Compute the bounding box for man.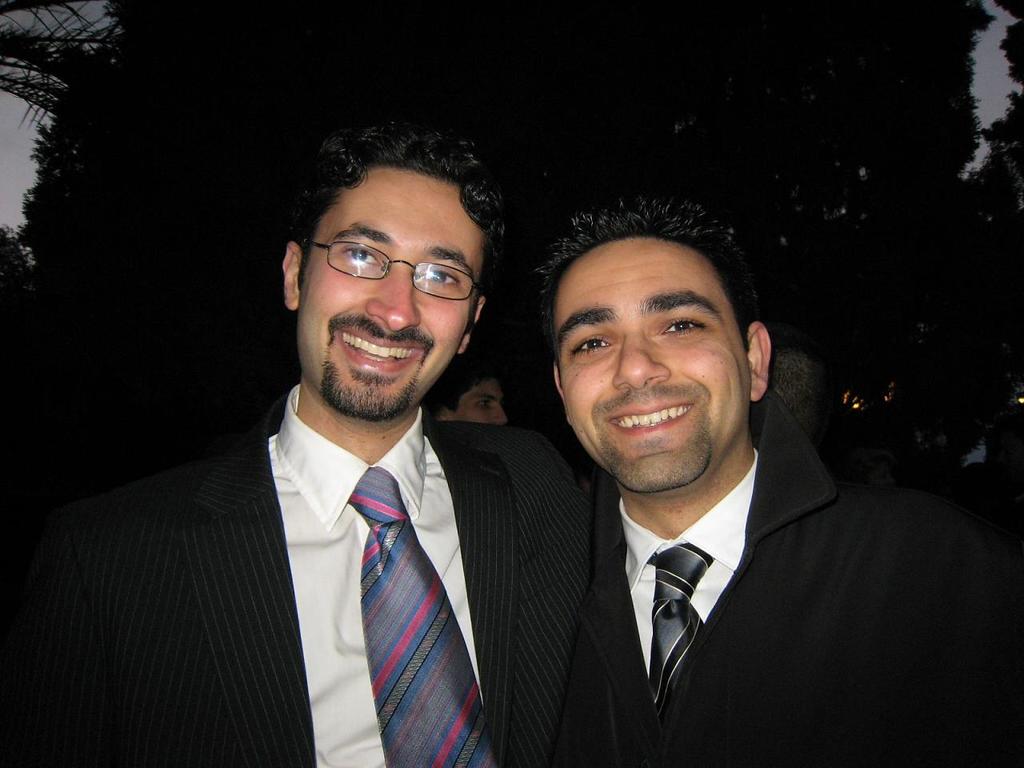
box=[0, 122, 594, 767].
